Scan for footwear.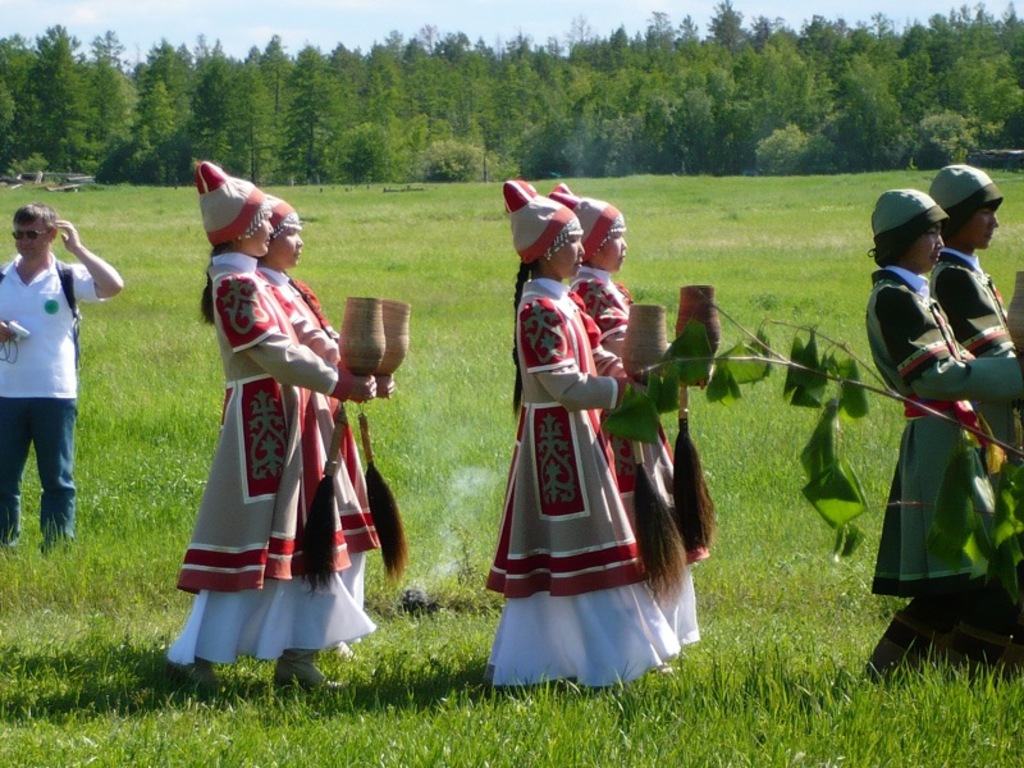
Scan result: box=[161, 657, 219, 695].
